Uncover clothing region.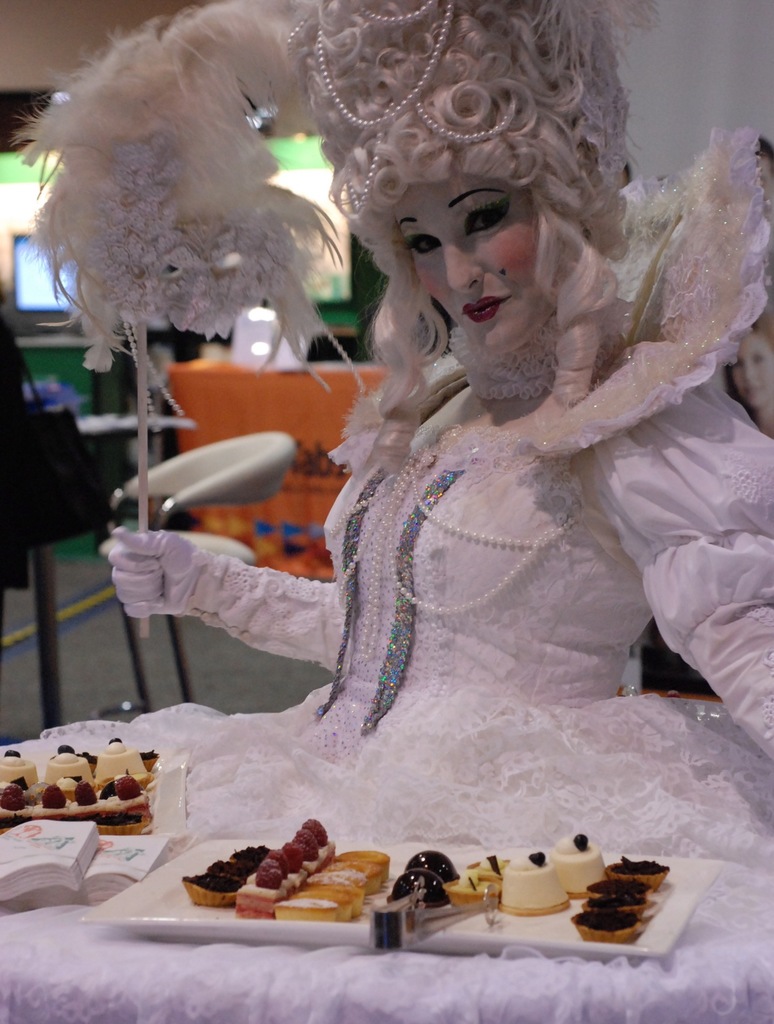
Uncovered: (x1=105, y1=124, x2=773, y2=1023).
